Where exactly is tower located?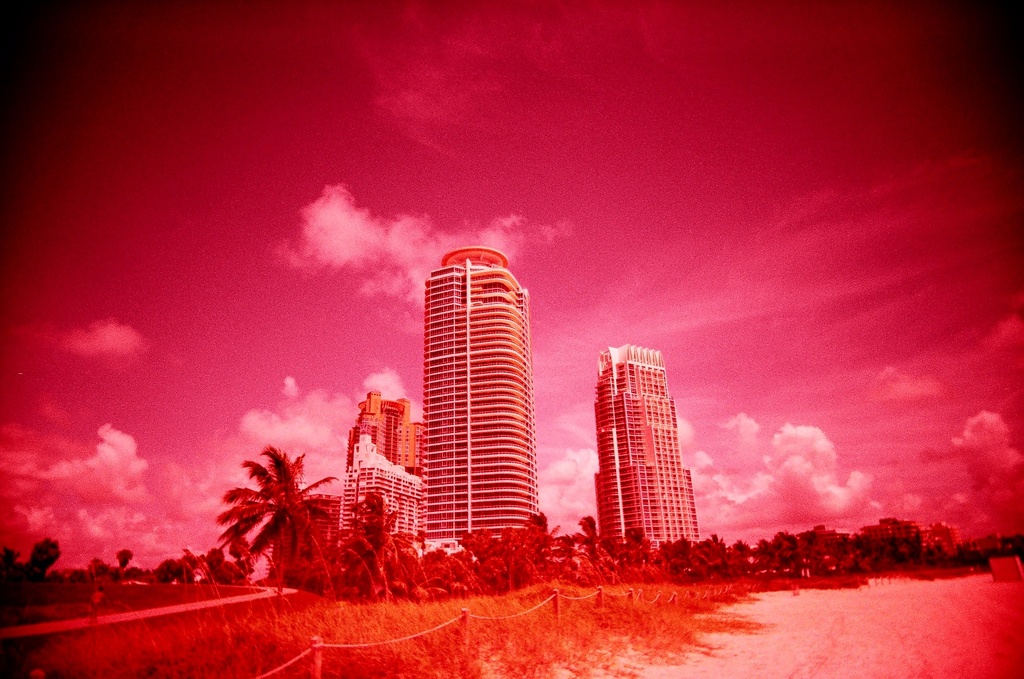
Its bounding box is <region>602, 350, 699, 548</region>.
